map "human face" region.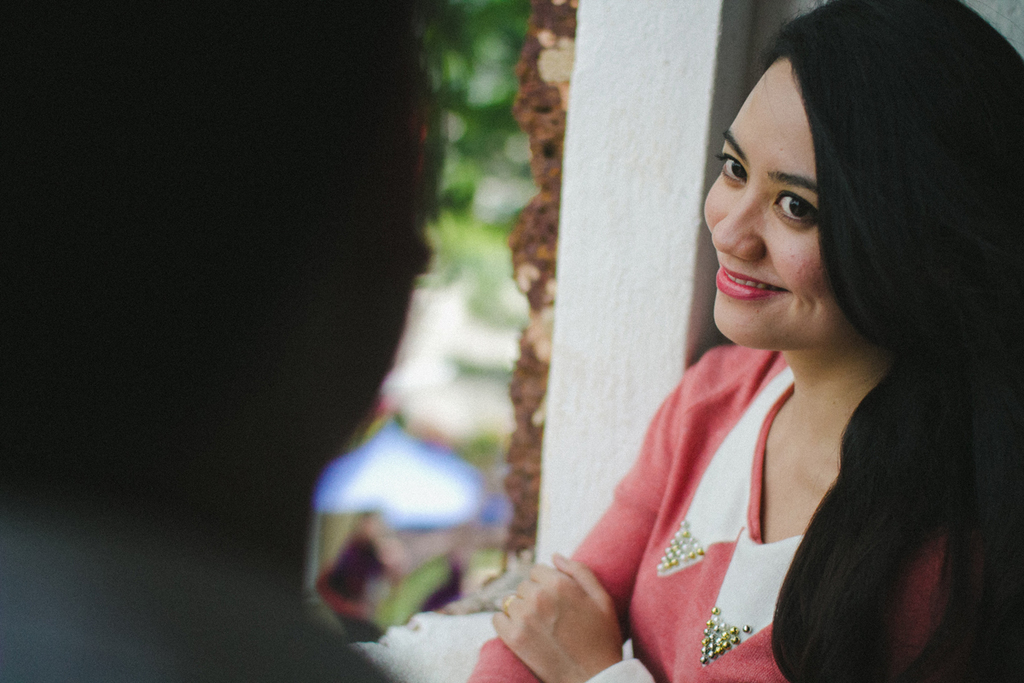
Mapped to box=[687, 57, 853, 340].
